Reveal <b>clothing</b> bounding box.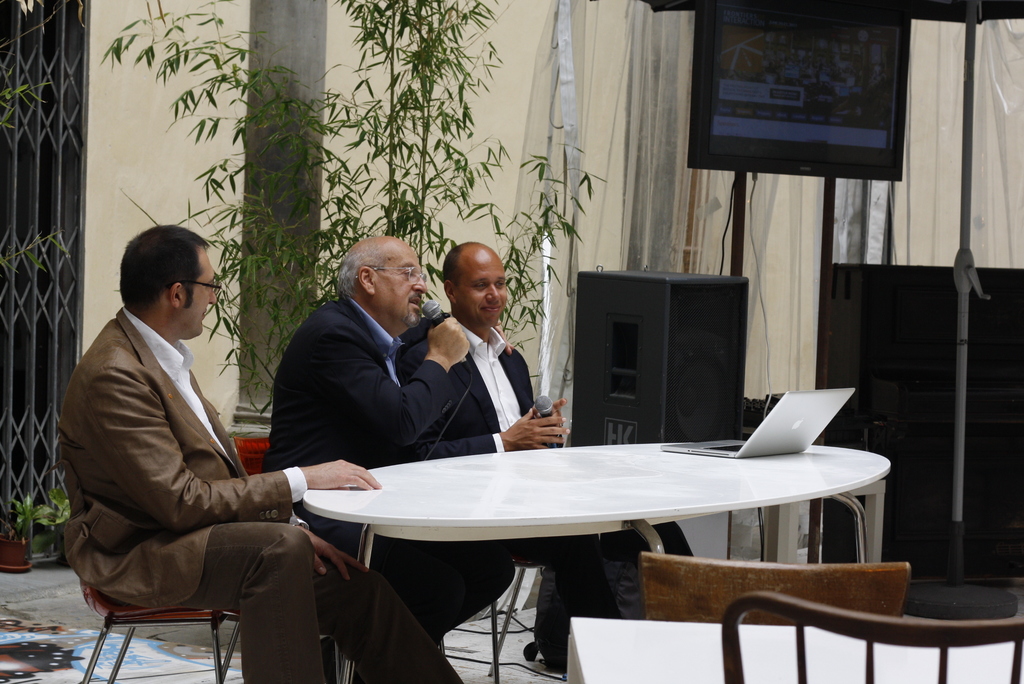
Revealed: l=267, t=291, r=453, b=634.
